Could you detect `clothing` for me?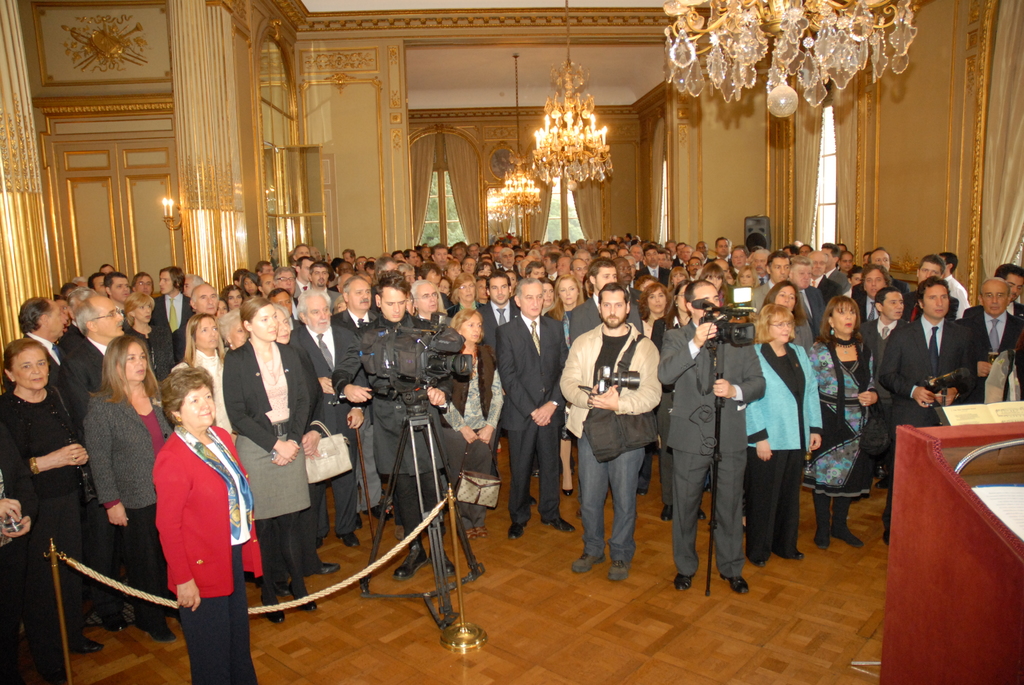
Detection result: pyautogui.locateOnScreen(90, 383, 177, 618).
